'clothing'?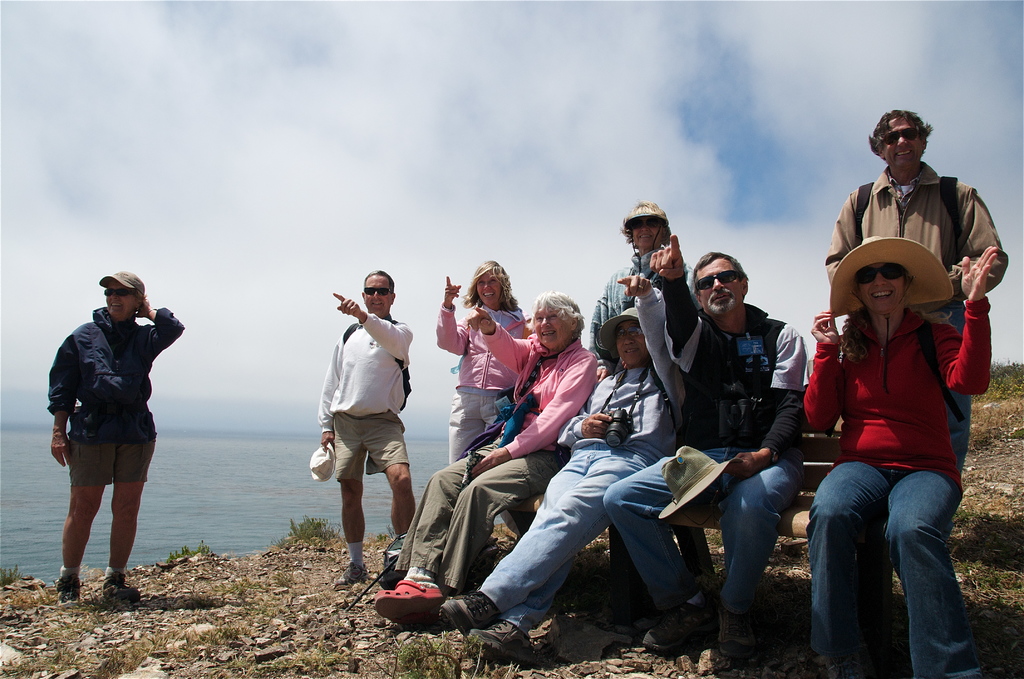
{"left": 800, "top": 302, "right": 988, "bottom": 678}
